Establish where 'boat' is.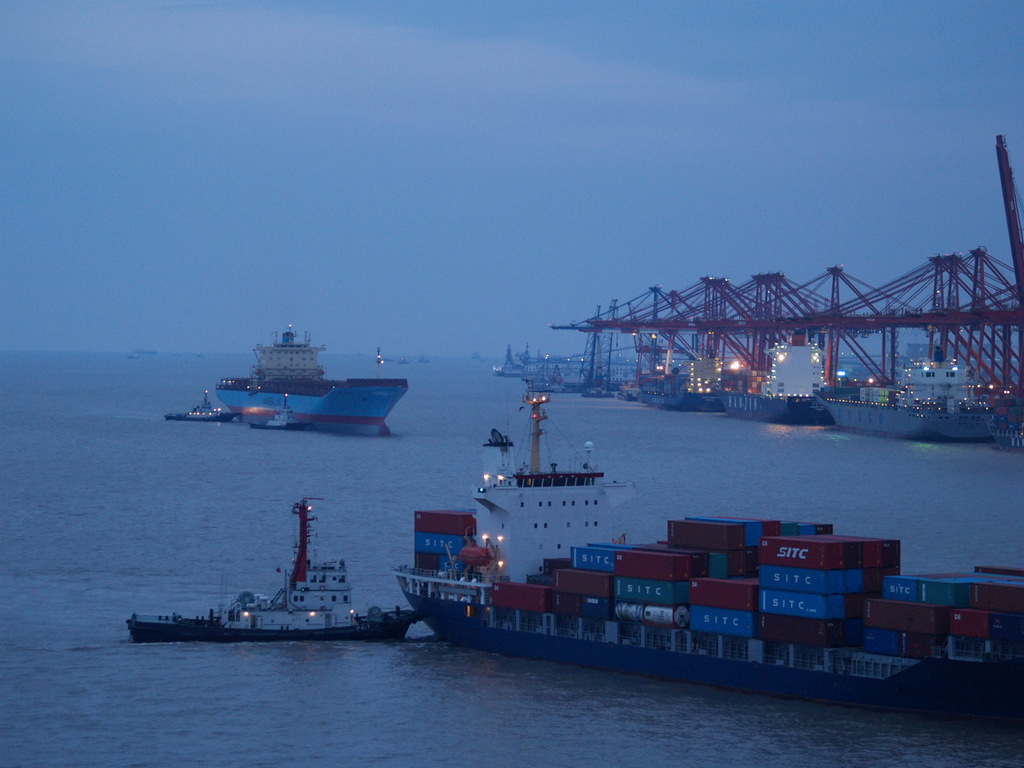
Established at 818,355,1011,431.
